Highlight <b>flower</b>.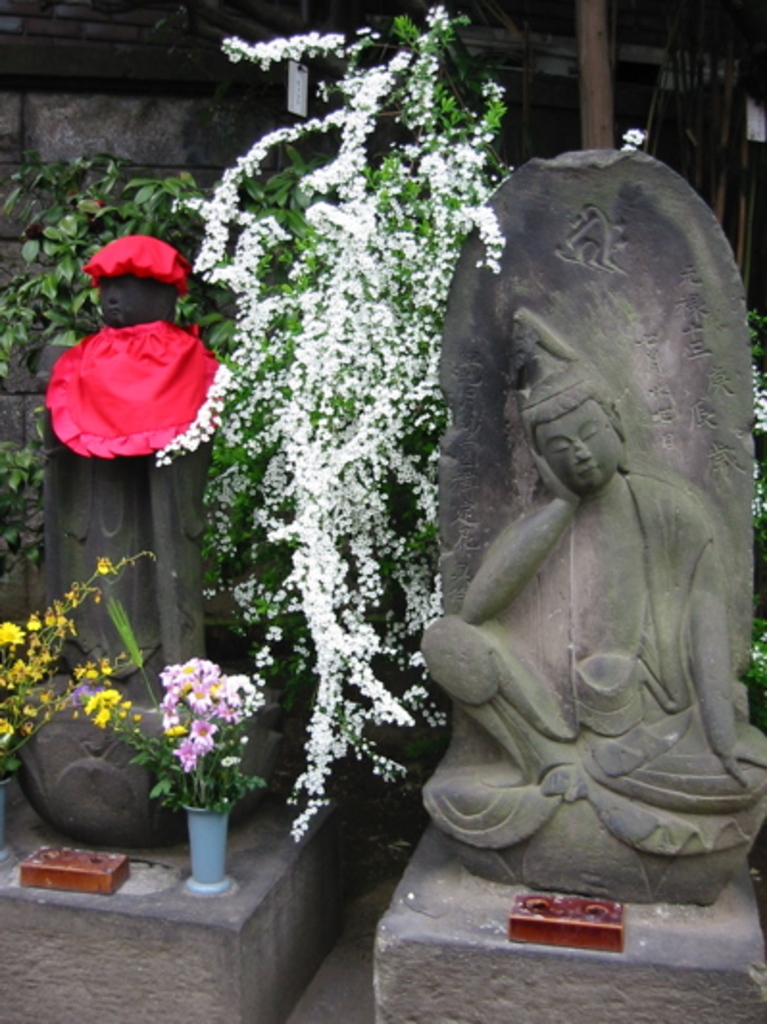
Highlighted region: (169, 738, 200, 767).
